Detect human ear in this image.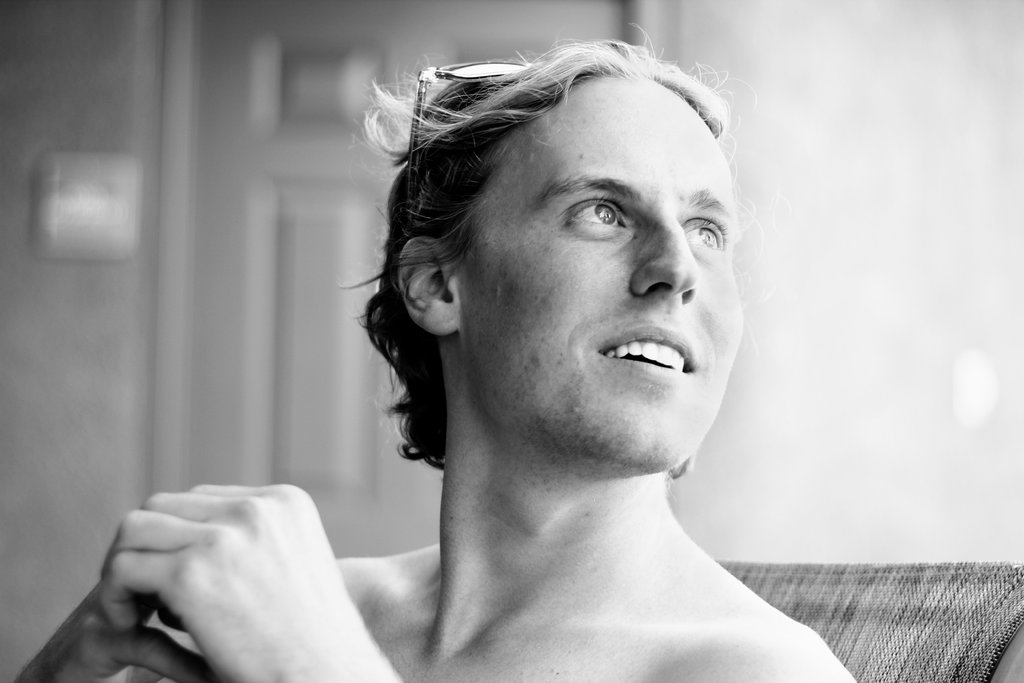
Detection: (399, 240, 461, 339).
